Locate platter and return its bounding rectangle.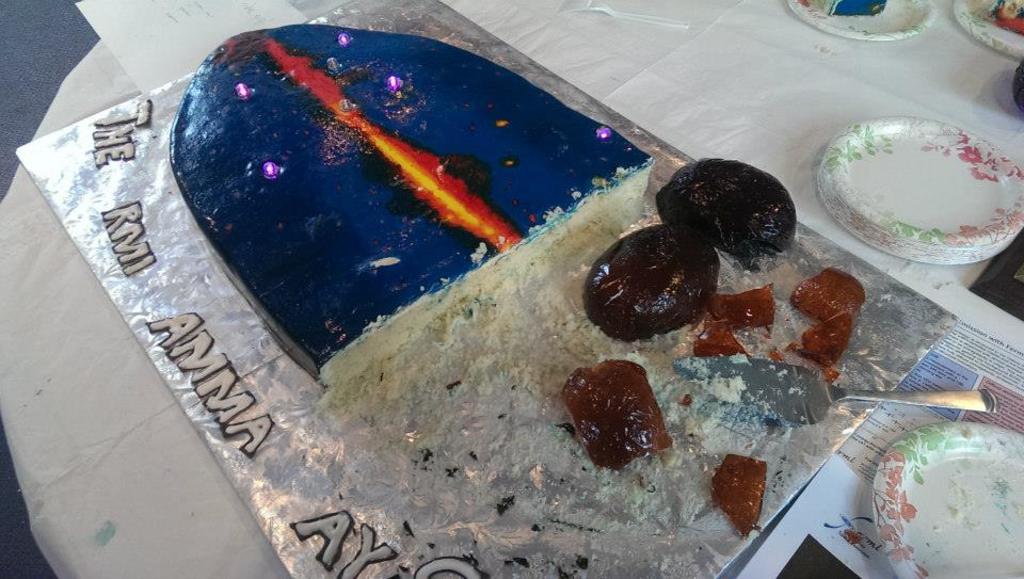
<box>877,425,1023,578</box>.
